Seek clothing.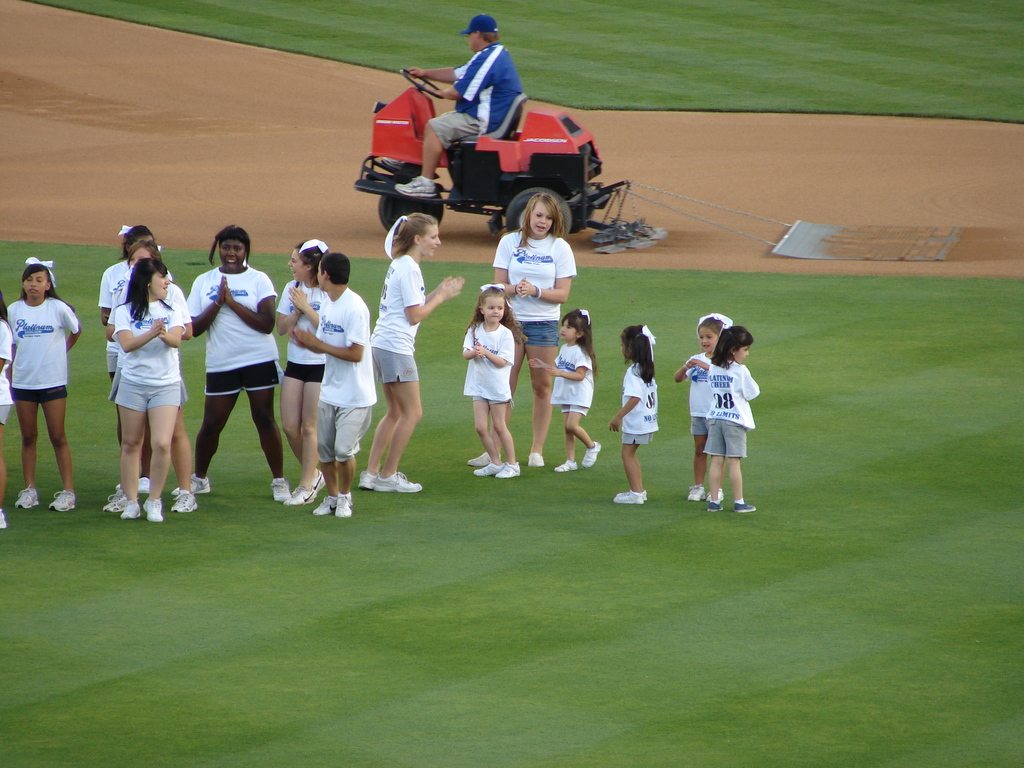
(685, 348, 719, 430).
